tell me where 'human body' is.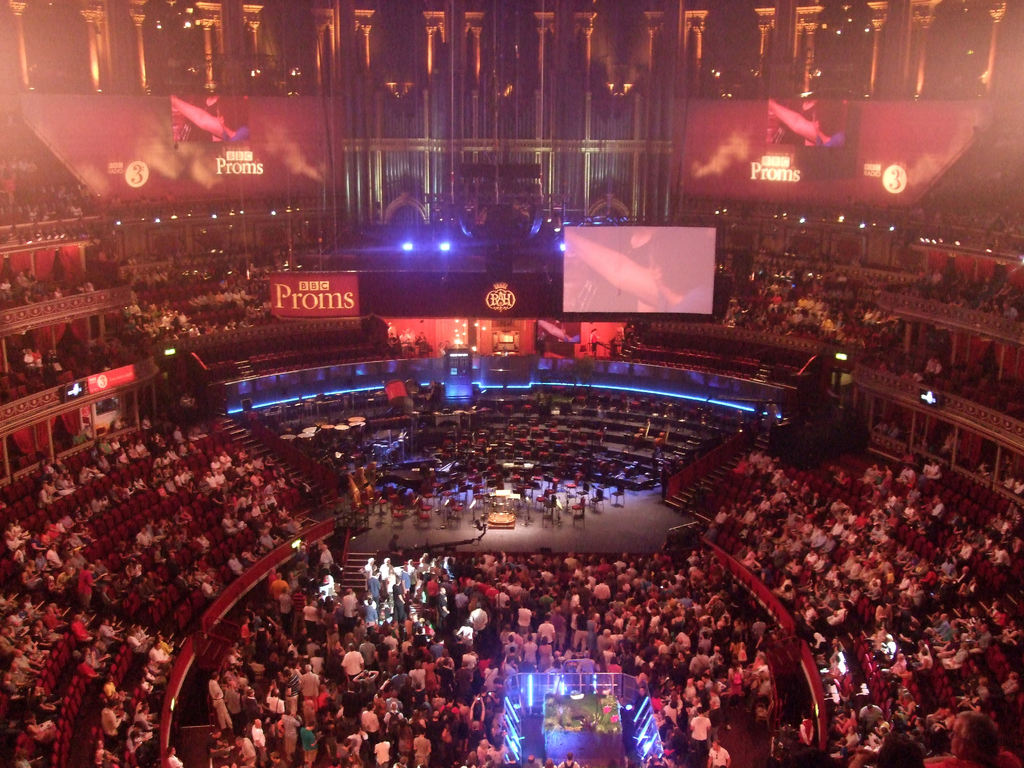
'human body' is at detection(237, 655, 250, 683).
